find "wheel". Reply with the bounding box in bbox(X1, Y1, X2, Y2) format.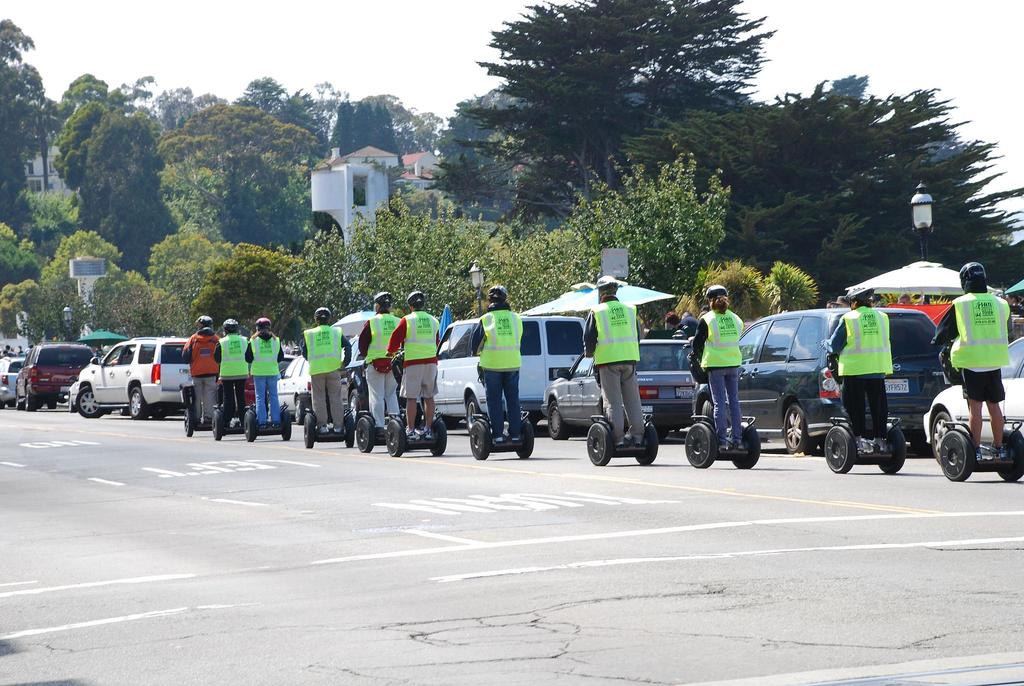
bbox(429, 419, 449, 458).
